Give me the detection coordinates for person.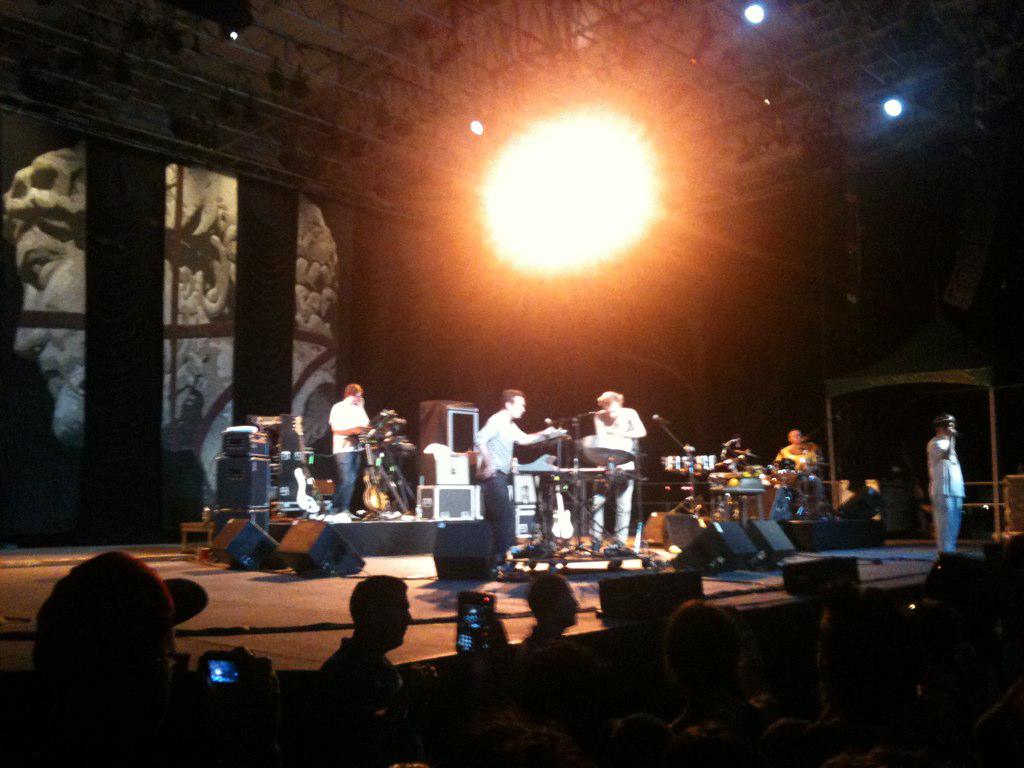
bbox=(595, 389, 649, 556).
